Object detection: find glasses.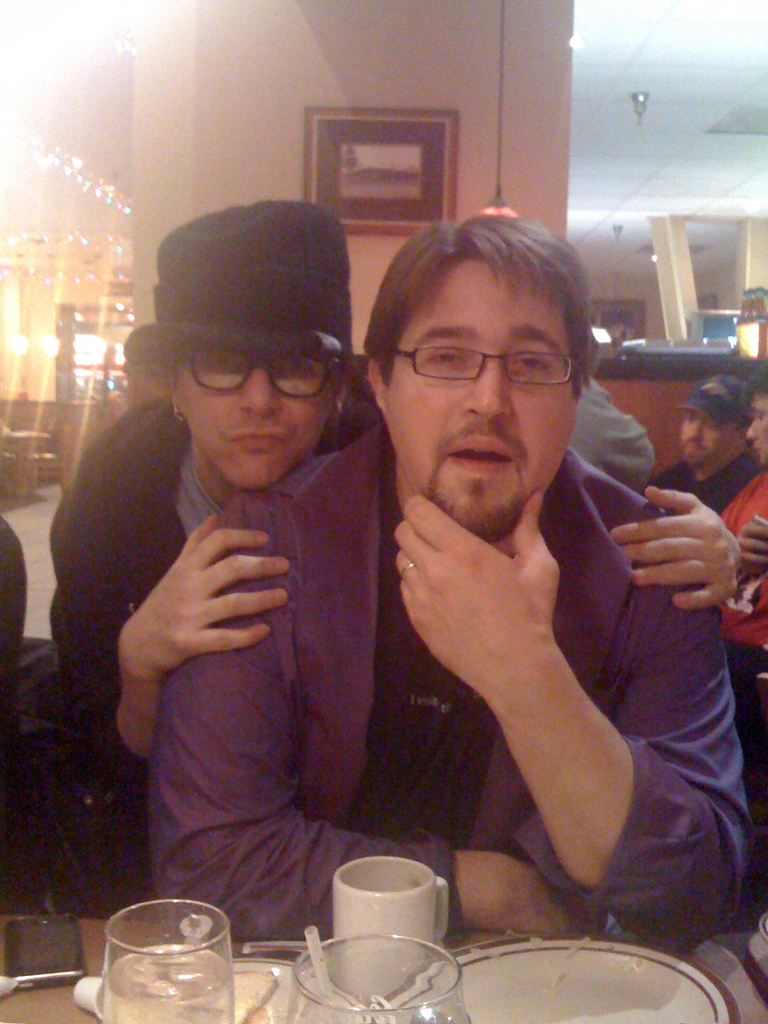
detection(173, 346, 353, 398).
